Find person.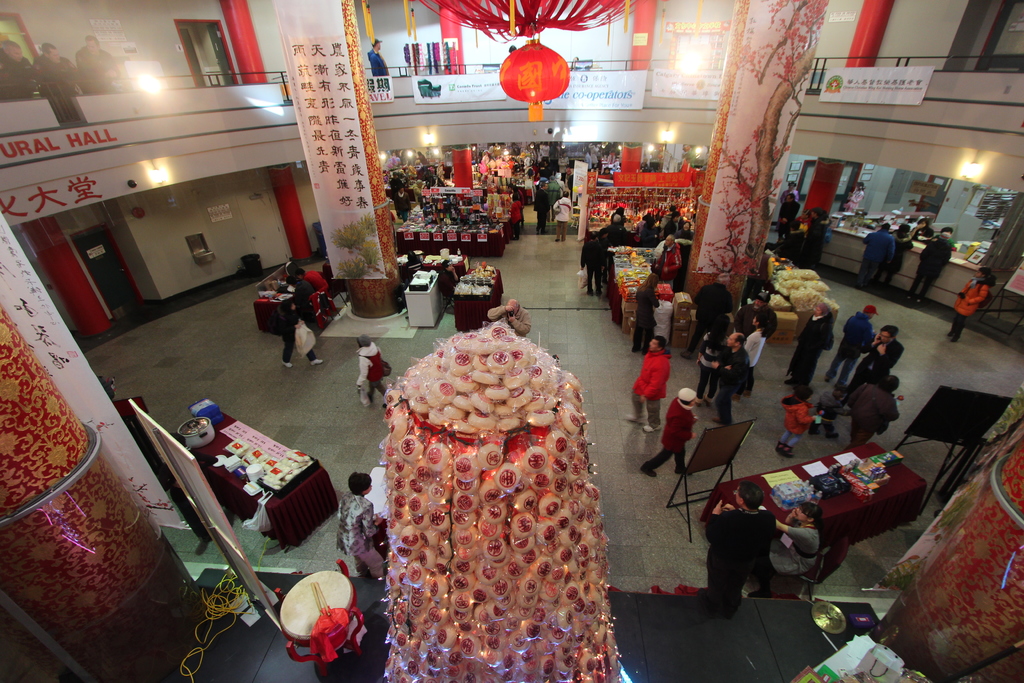
region(357, 333, 385, 402).
